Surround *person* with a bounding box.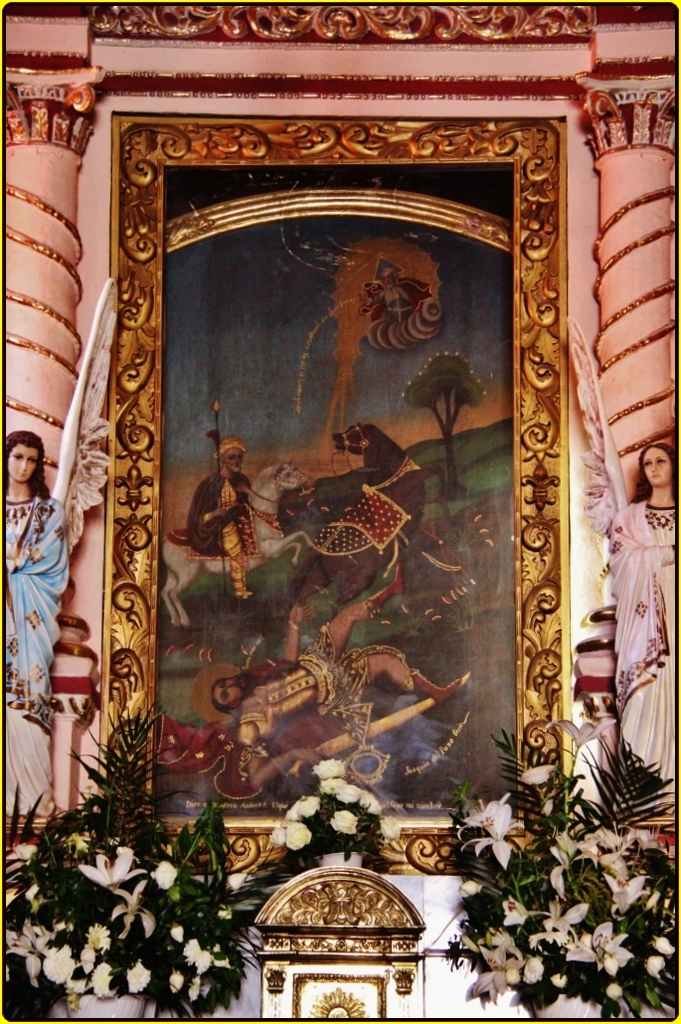
[x1=302, y1=416, x2=430, y2=544].
